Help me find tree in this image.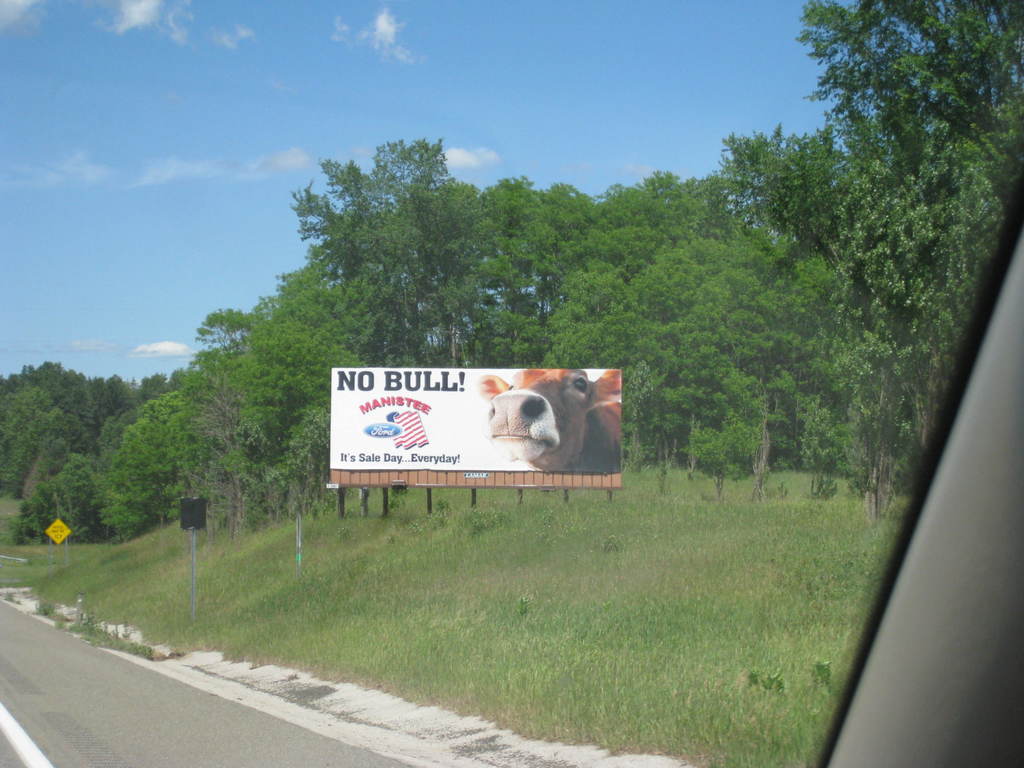
Found it: 532, 184, 679, 372.
